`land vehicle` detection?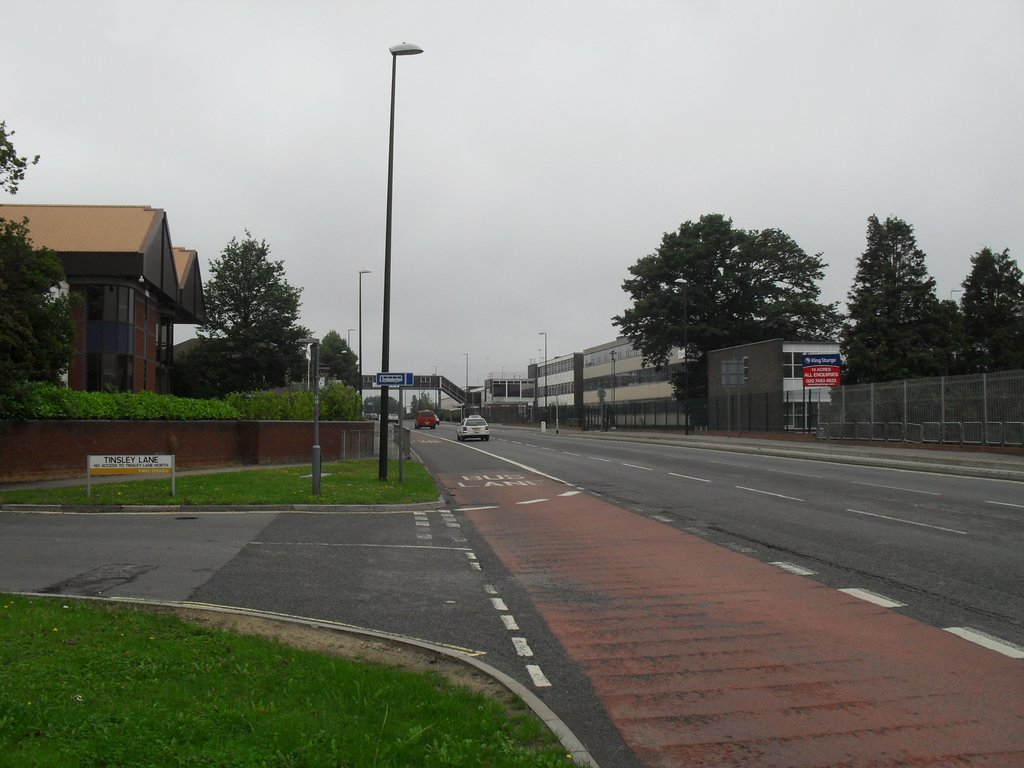
box=[416, 410, 433, 428]
